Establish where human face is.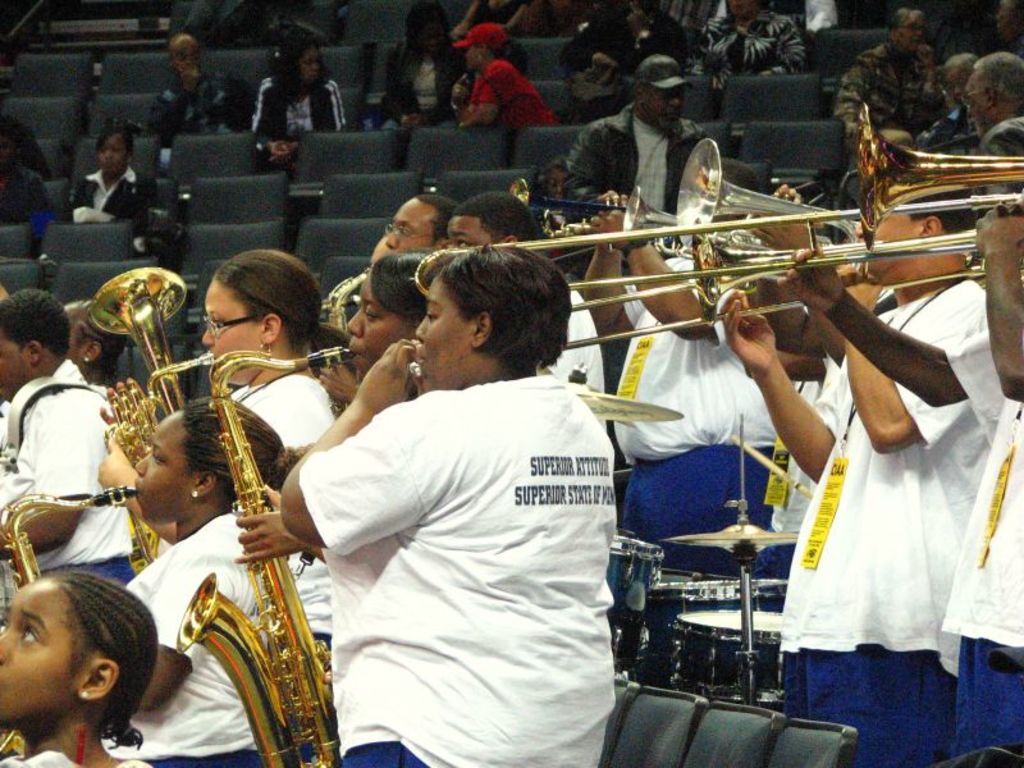
Established at select_region(723, 0, 763, 18).
